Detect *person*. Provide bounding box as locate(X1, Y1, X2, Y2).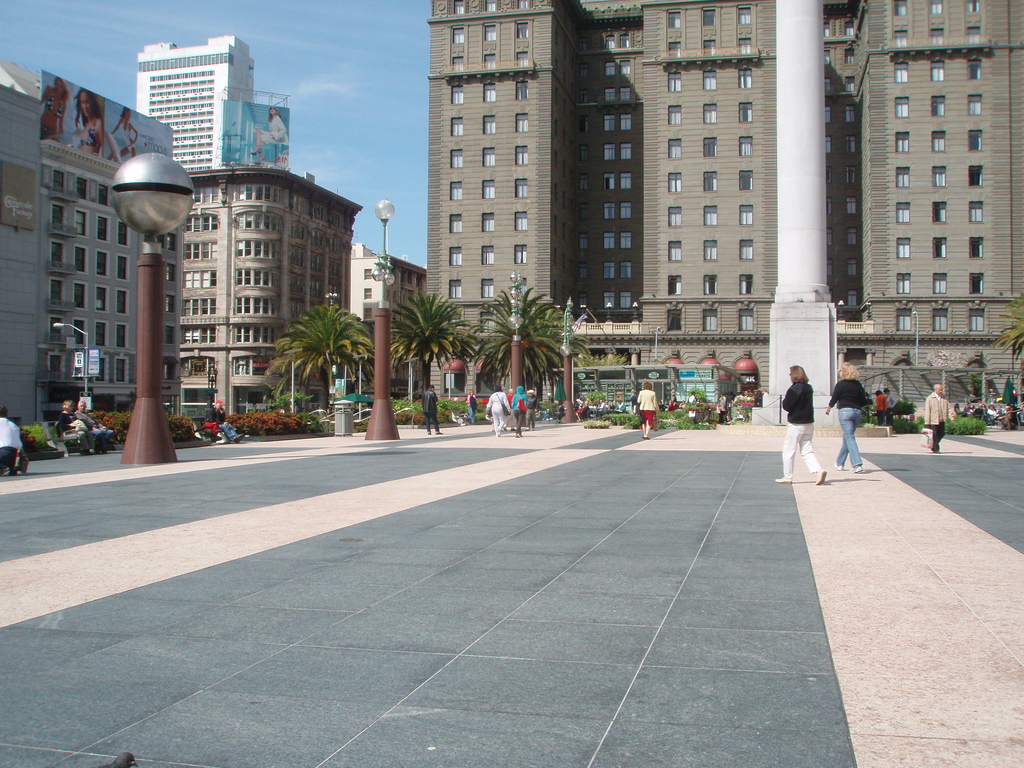
locate(422, 385, 439, 435).
